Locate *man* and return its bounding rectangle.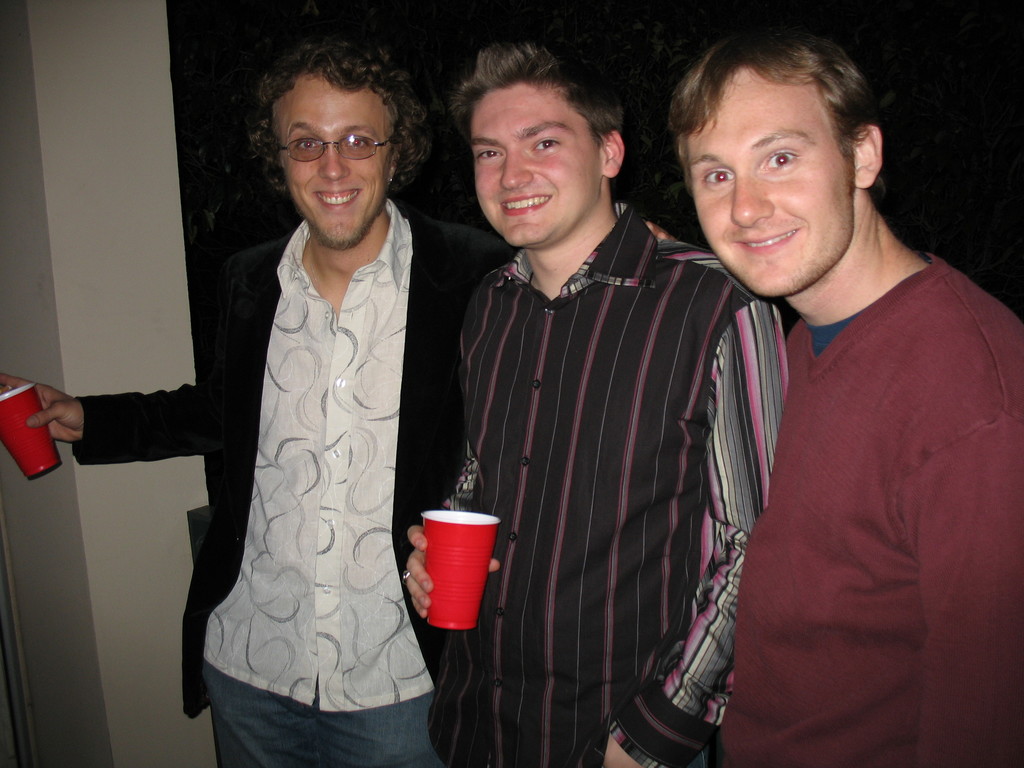
401/40/791/767.
